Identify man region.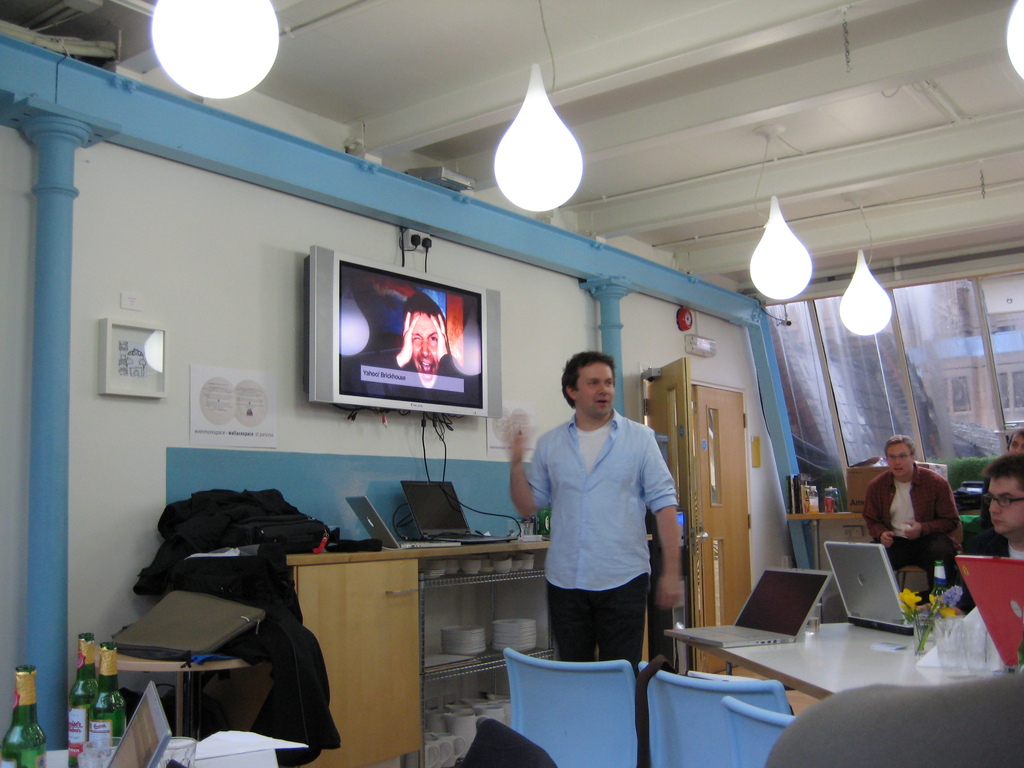
Region: box(961, 453, 1023, 570).
